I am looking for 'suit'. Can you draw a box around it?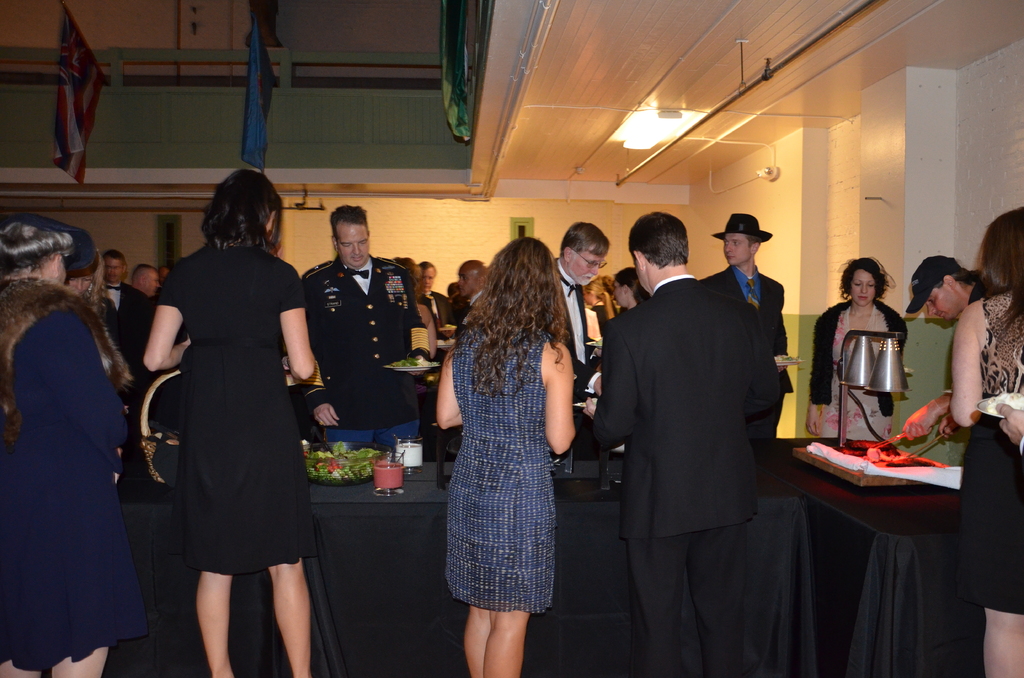
Sure, the bounding box is <region>700, 264, 792, 438</region>.
